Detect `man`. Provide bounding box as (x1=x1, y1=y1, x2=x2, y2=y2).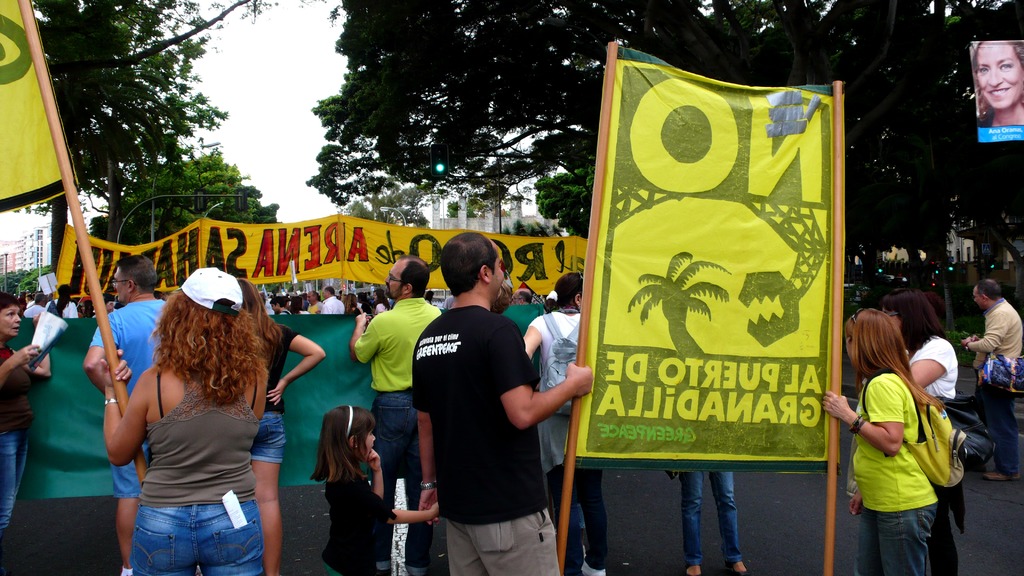
(x1=960, y1=280, x2=1023, y2=479).
